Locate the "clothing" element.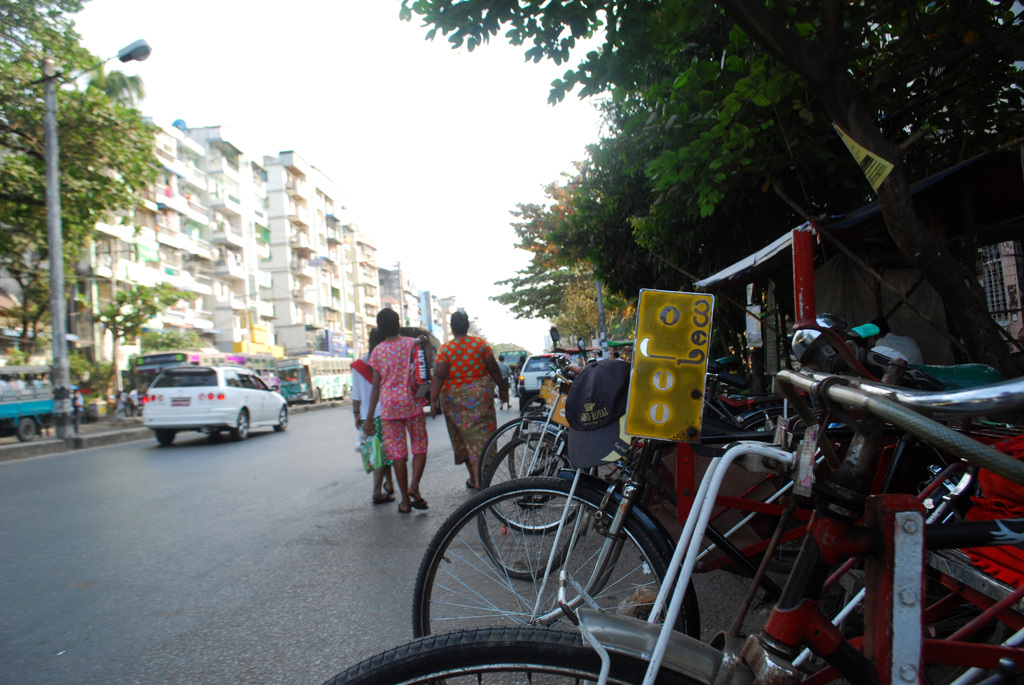
Element bbox: x1=342, y1=326, x2=387, y2=513.
